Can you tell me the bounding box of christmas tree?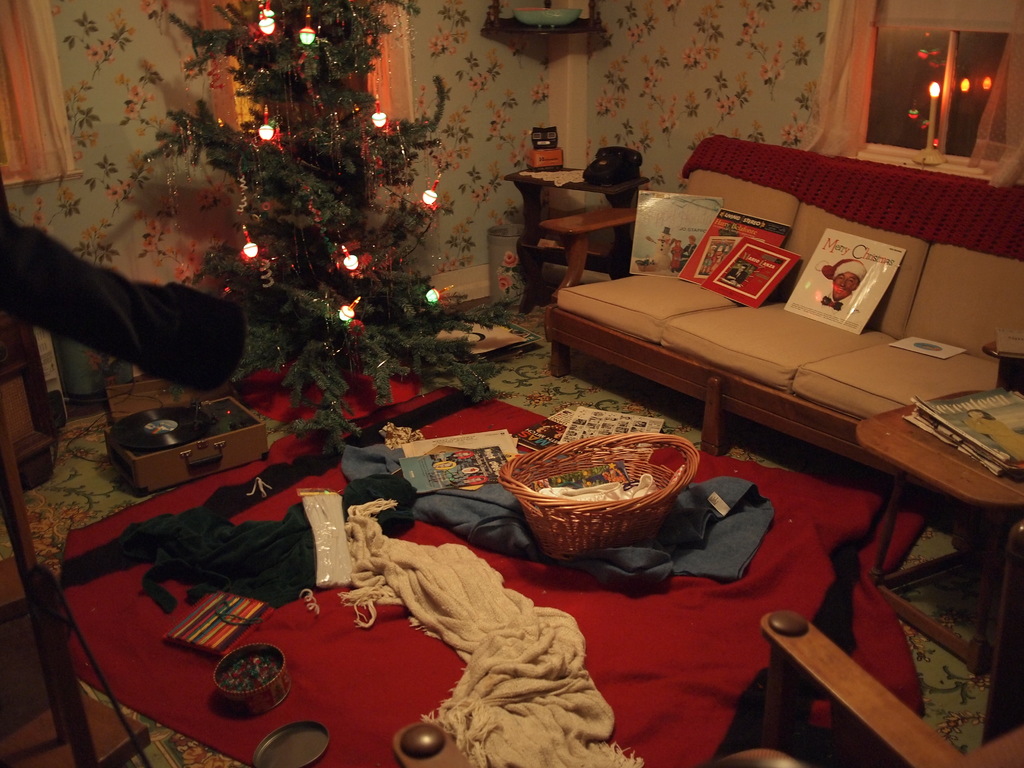
132:0:545:460.
